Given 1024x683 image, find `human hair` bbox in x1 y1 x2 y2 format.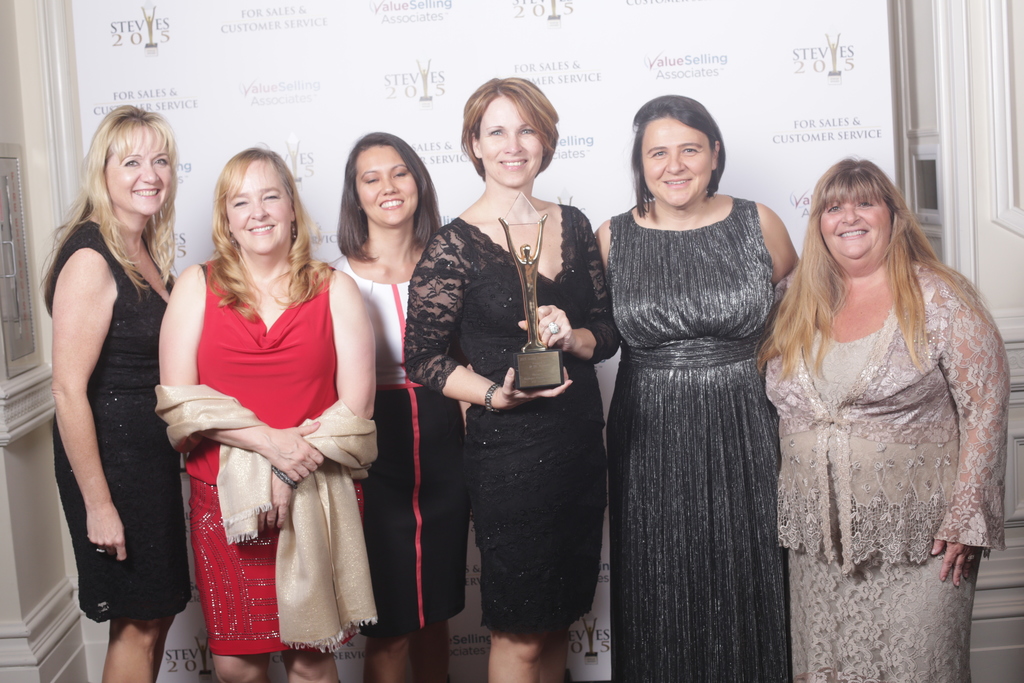
459 73 561 183.
